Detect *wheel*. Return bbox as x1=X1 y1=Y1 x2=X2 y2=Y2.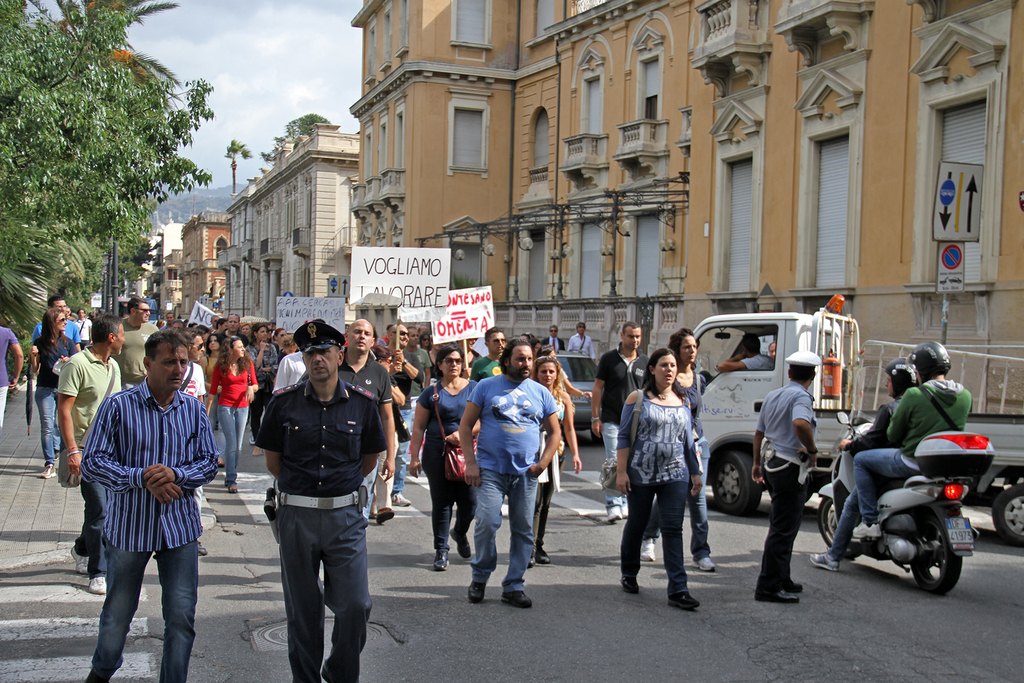
x1=816 y1=493 x2=840 y2=547.
